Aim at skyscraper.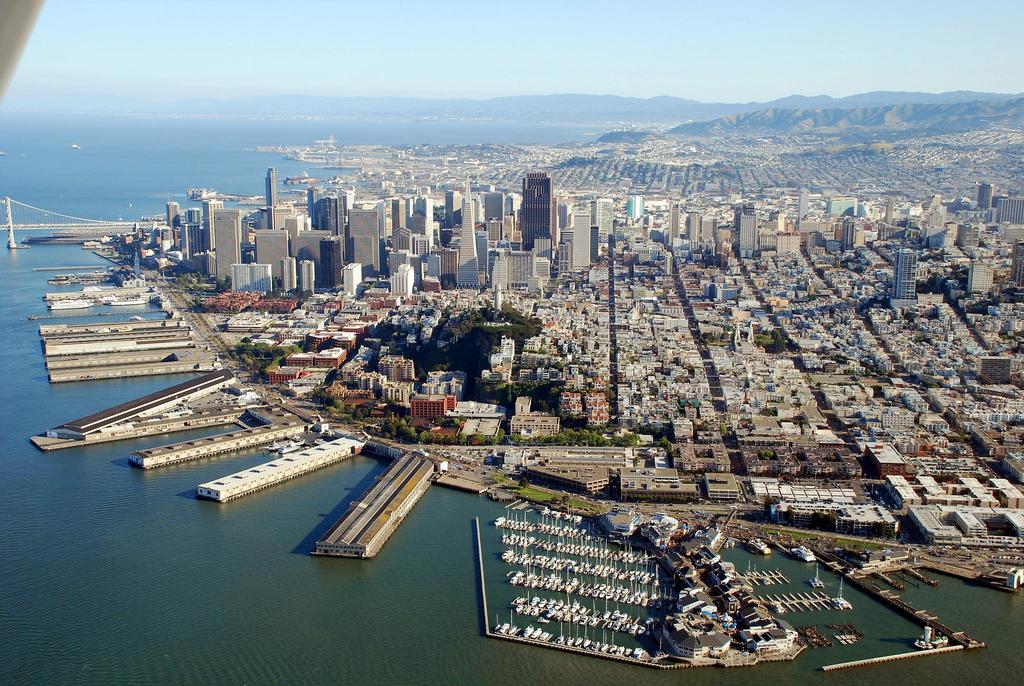
Aimed at <bbox>687, 213, 697, 243</bbox>.
